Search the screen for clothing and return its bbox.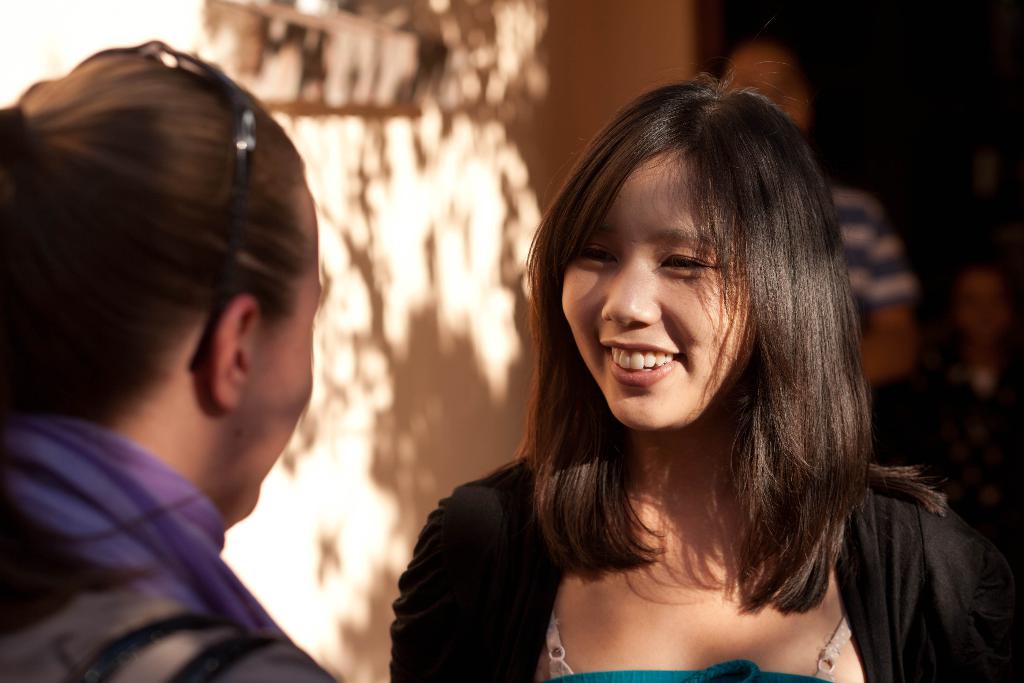
Found: select_region(387, 470, 1023, 682).
